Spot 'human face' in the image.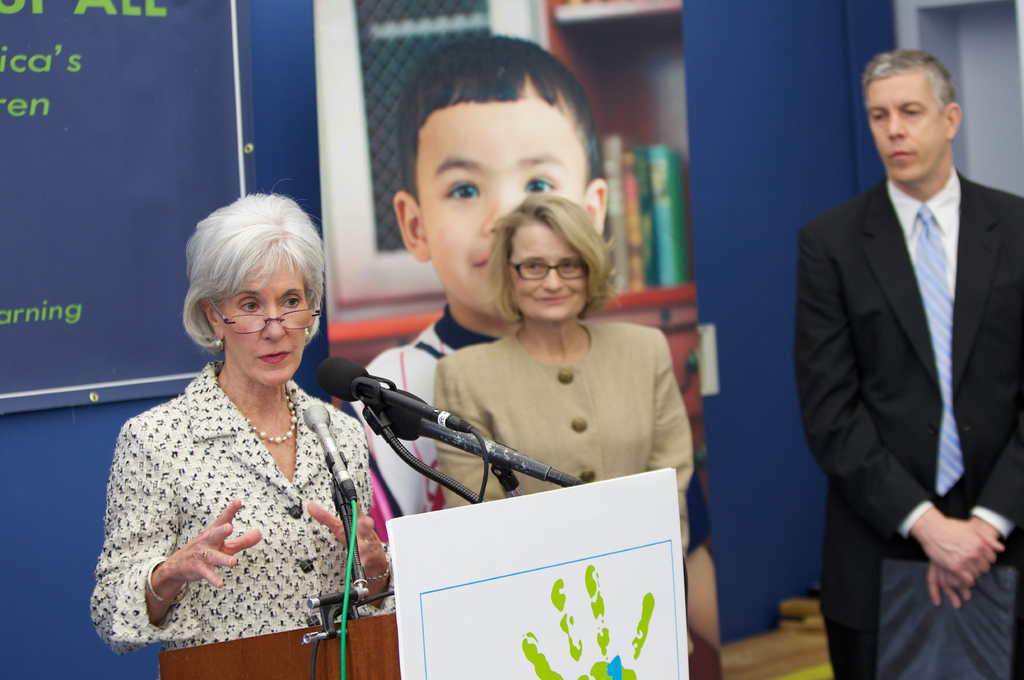
'human face' found at (x1=218, y1=263, x2=316, y2=390).
